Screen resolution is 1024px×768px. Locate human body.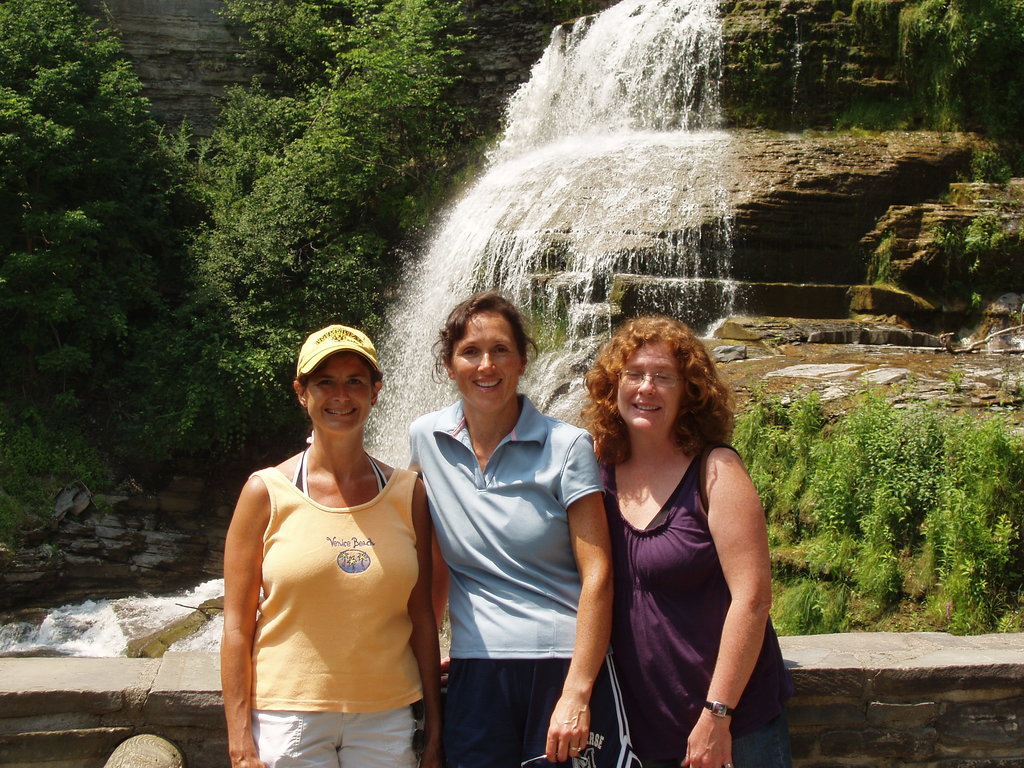
[left=579, top=315, right=783, bottom=748].
